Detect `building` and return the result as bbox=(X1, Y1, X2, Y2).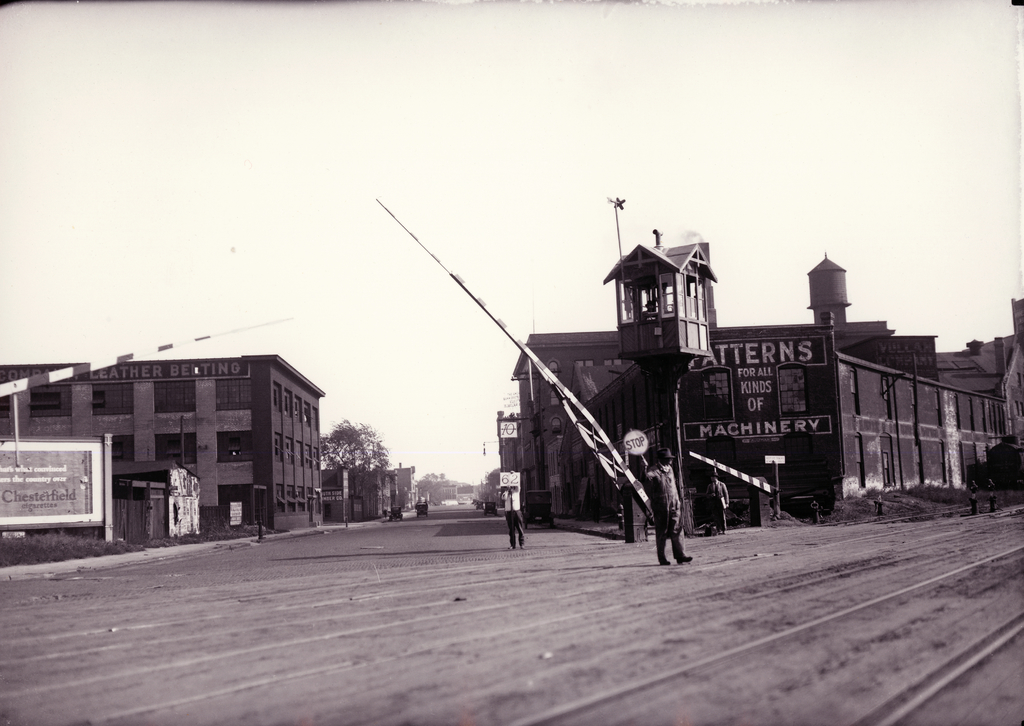
bbox=(0, 351, 324, 531).
